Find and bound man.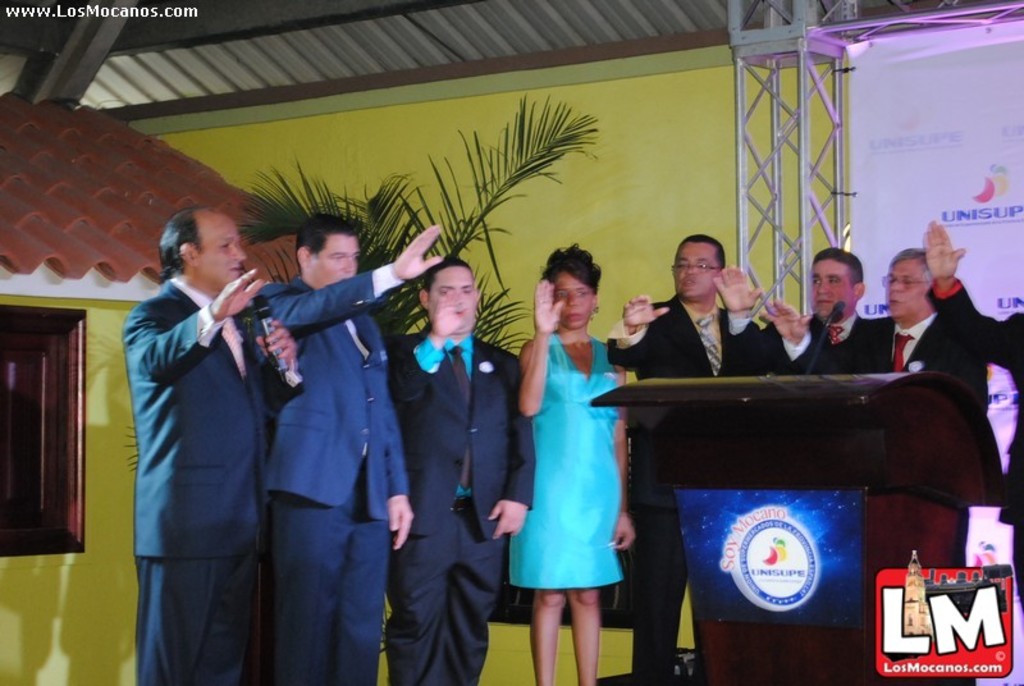
Bound: <box>609,230,756,685</box>.
